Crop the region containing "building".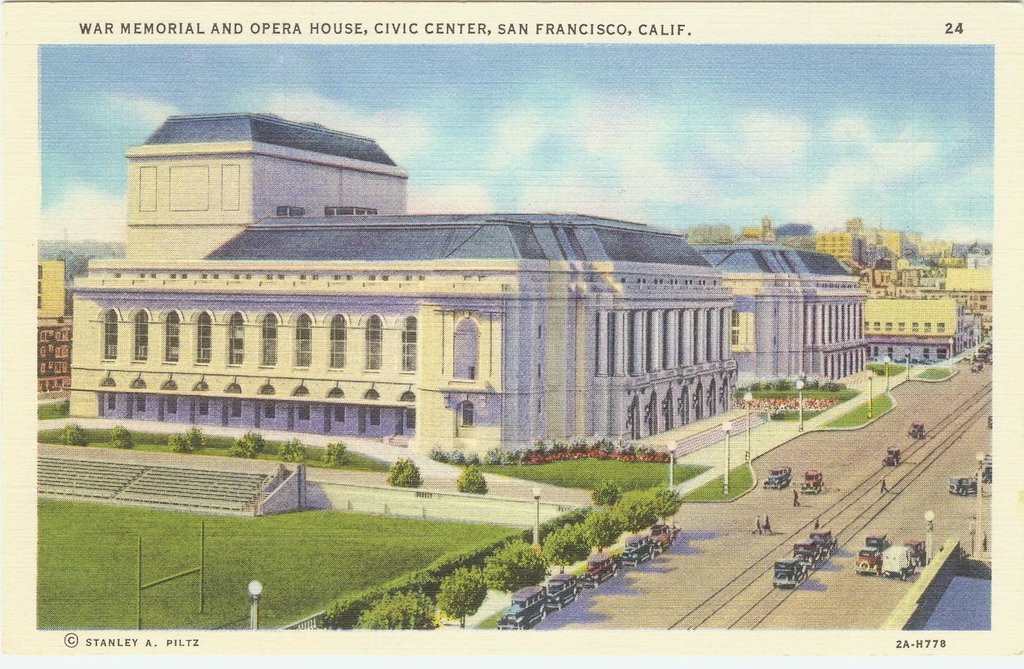
Crop region: detection(940, 257, 989, 359).
